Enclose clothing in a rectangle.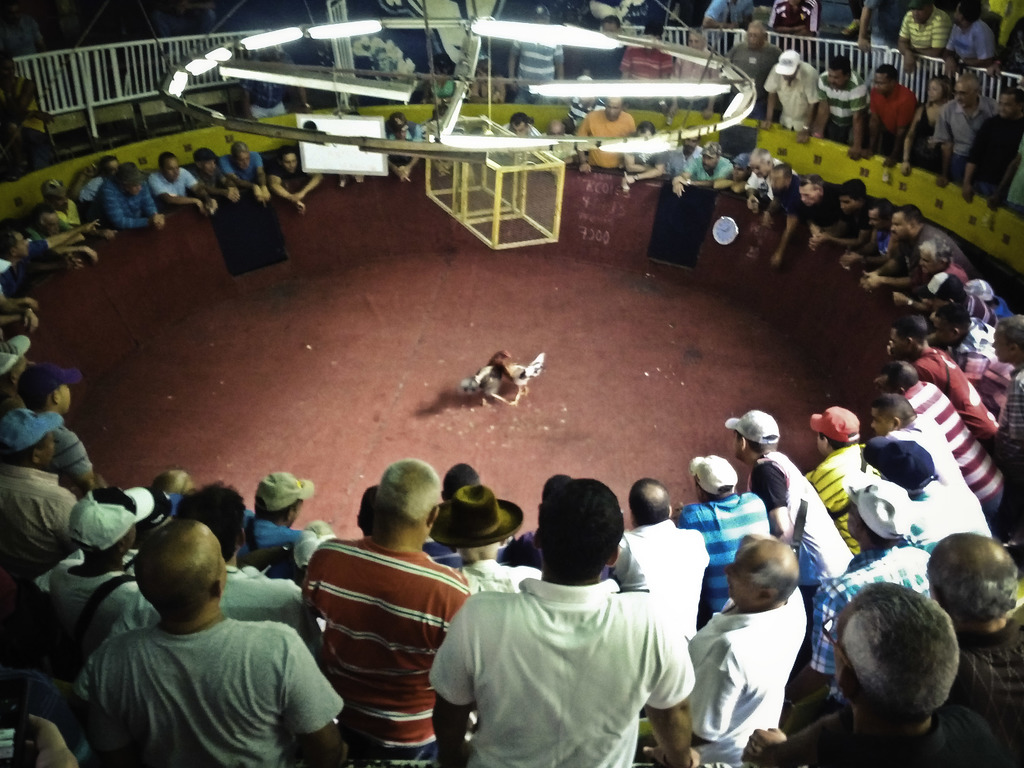
{"x1": 1007, "y1": 140, "x2": 1023, "y2": 208}.
